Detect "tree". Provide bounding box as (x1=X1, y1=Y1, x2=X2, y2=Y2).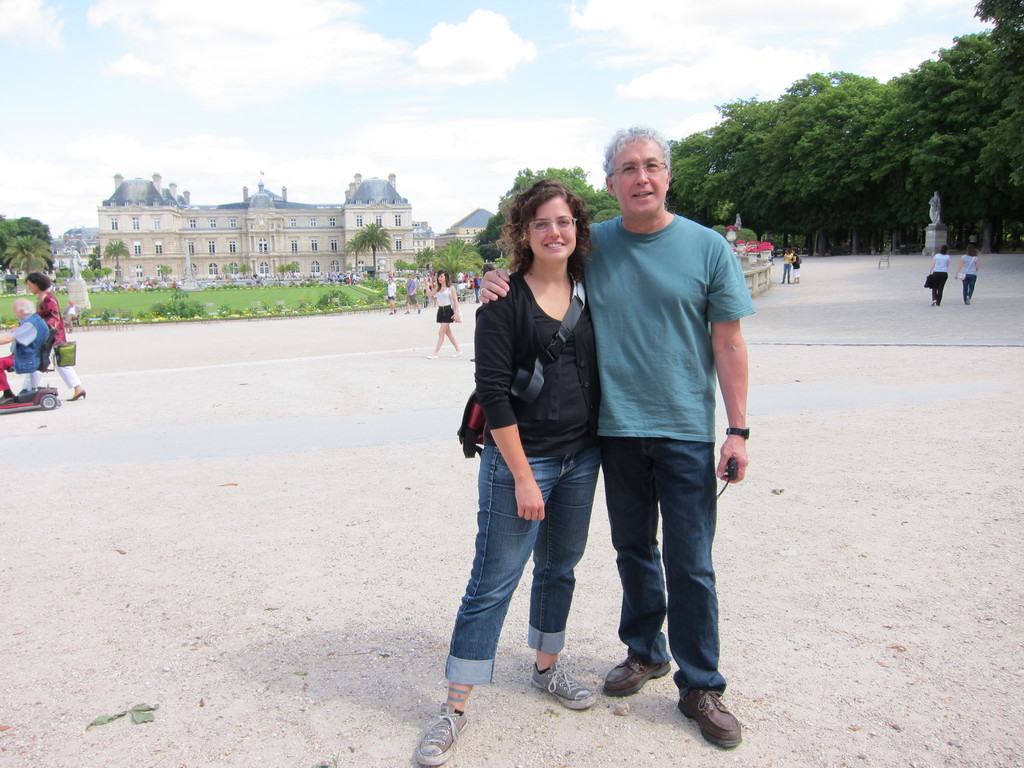
(x1=338, y1=241, x2=367, y2=273).
